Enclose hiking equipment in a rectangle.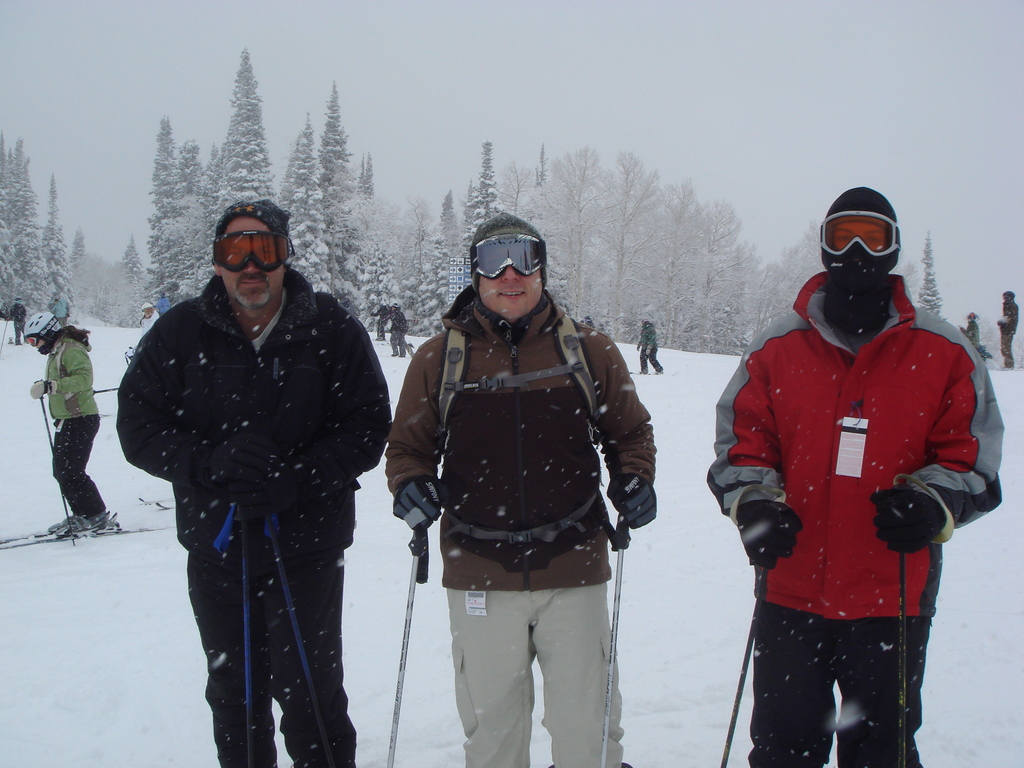
bbox(123, 348, 138, 361).
